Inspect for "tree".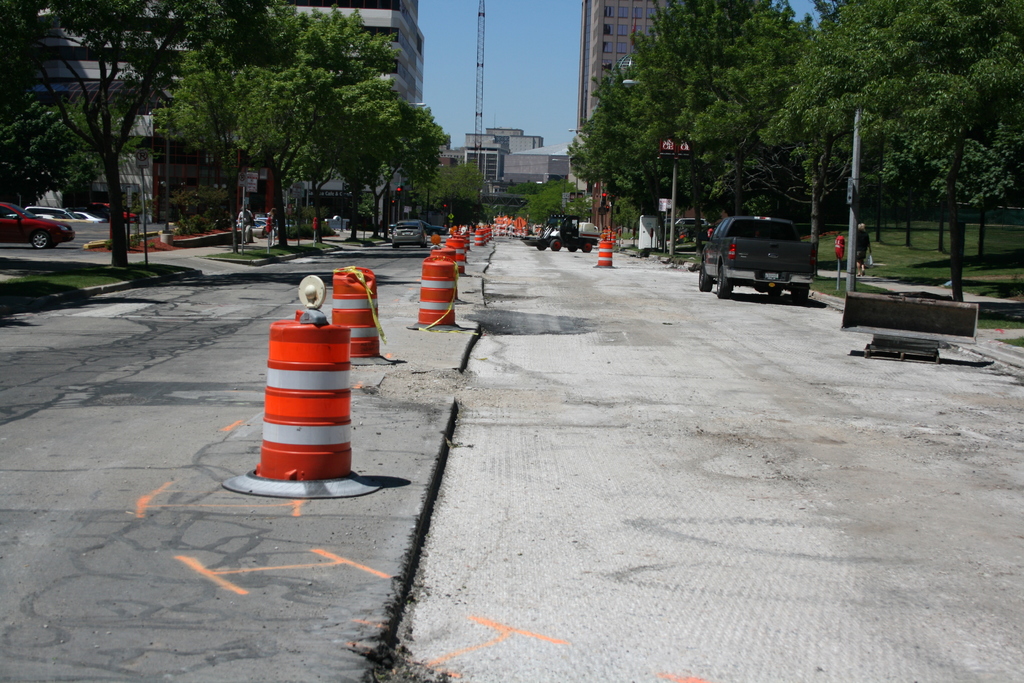
Inspection: <region>149, 0, 412, 245</region>.
